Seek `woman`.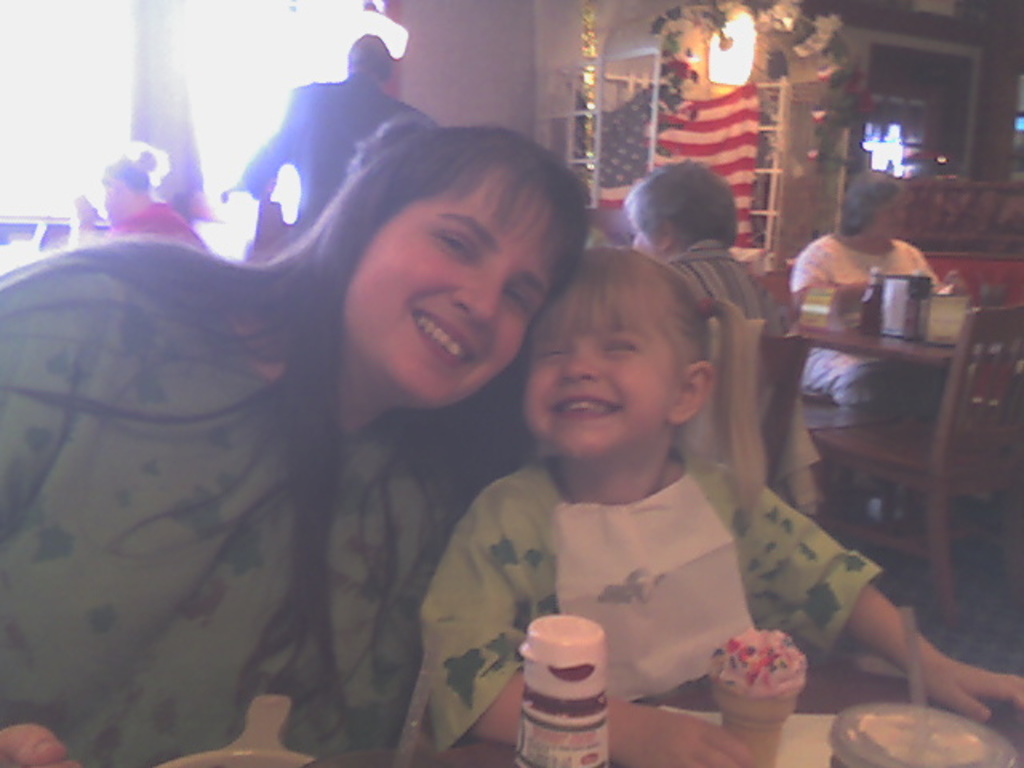
x1=86 y1=109 x2=733 y2=767.
